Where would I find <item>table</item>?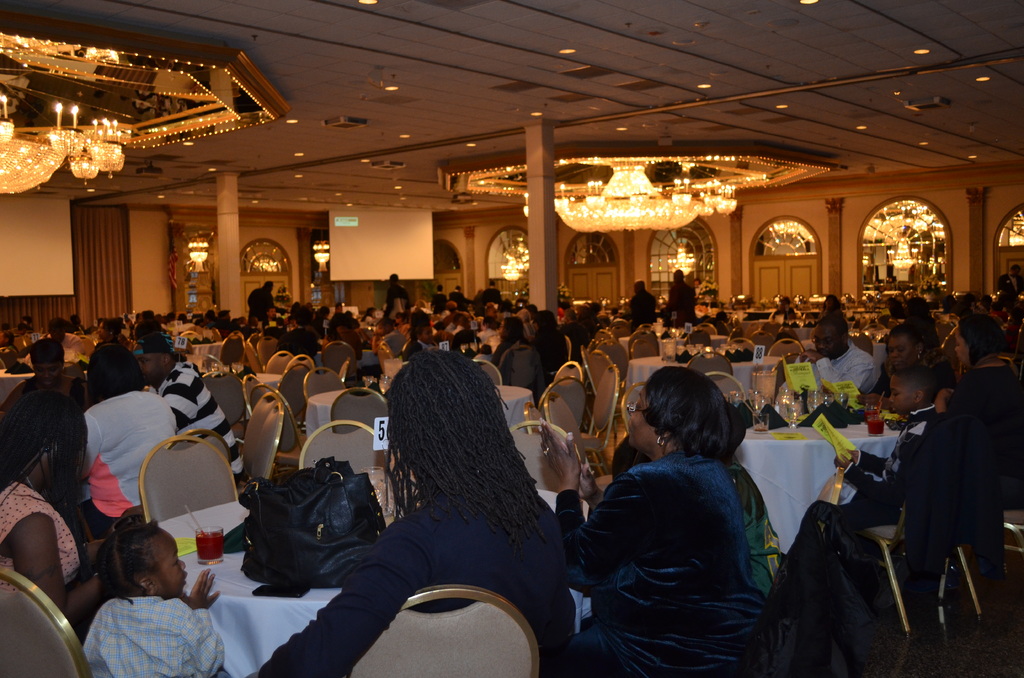
At [382, 359, 402, 382].
